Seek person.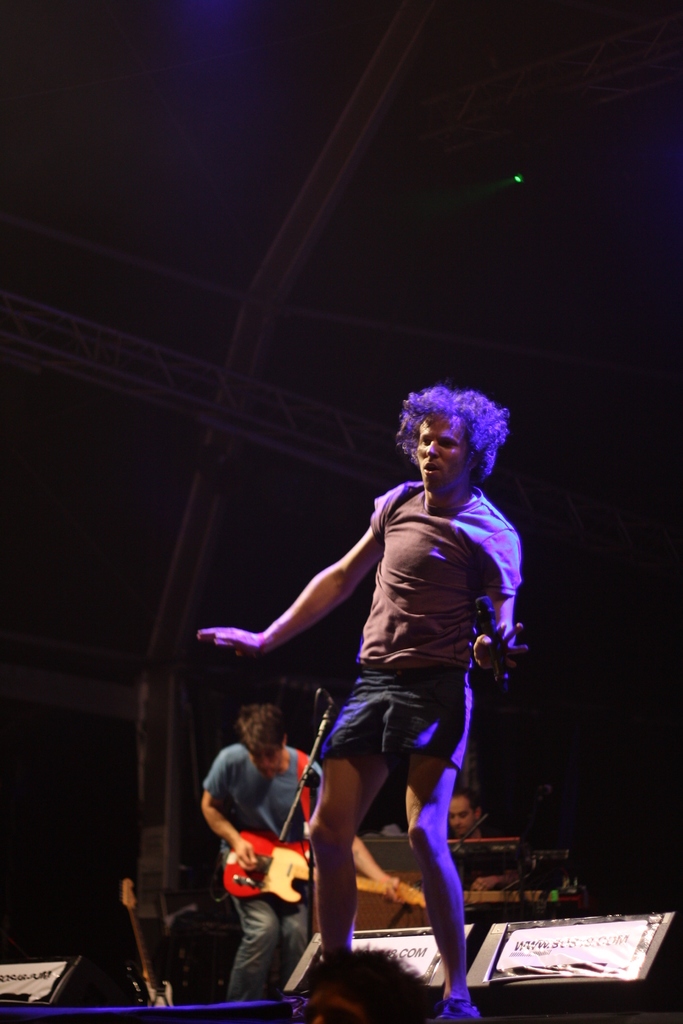
<bbox>255, 381, 522, 1023</bbox>.
